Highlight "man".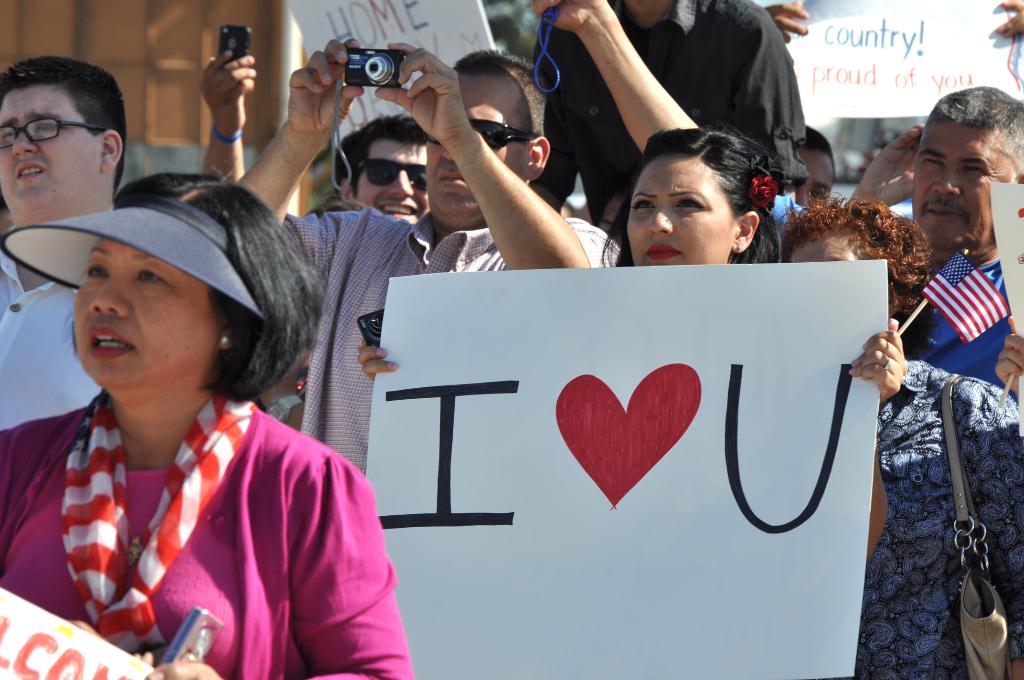
Highlighted region: <bbox>232, 33, 631, 485</bbox>.
